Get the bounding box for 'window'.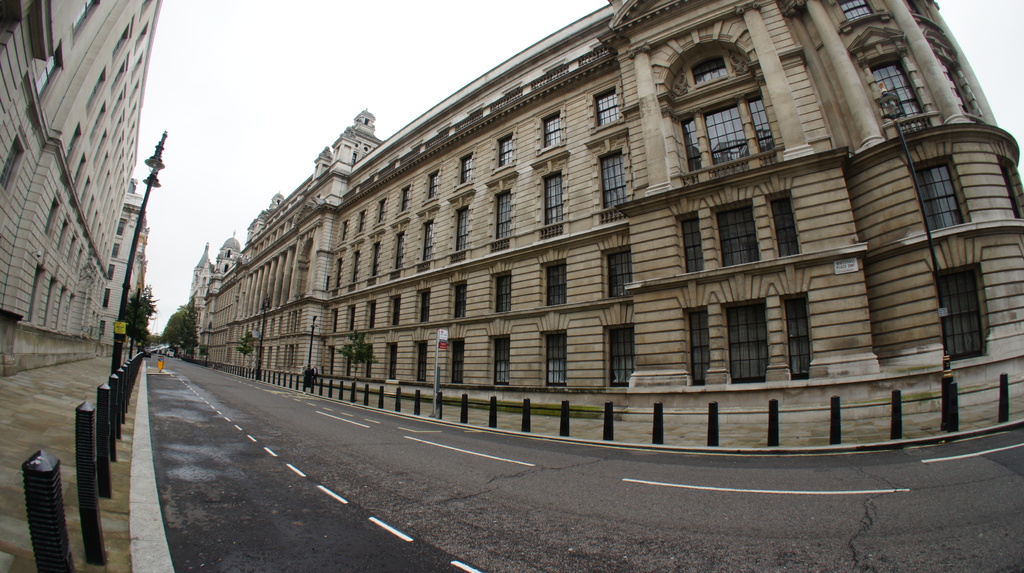
x1=419, y1=344, x2=433, y2=385.
